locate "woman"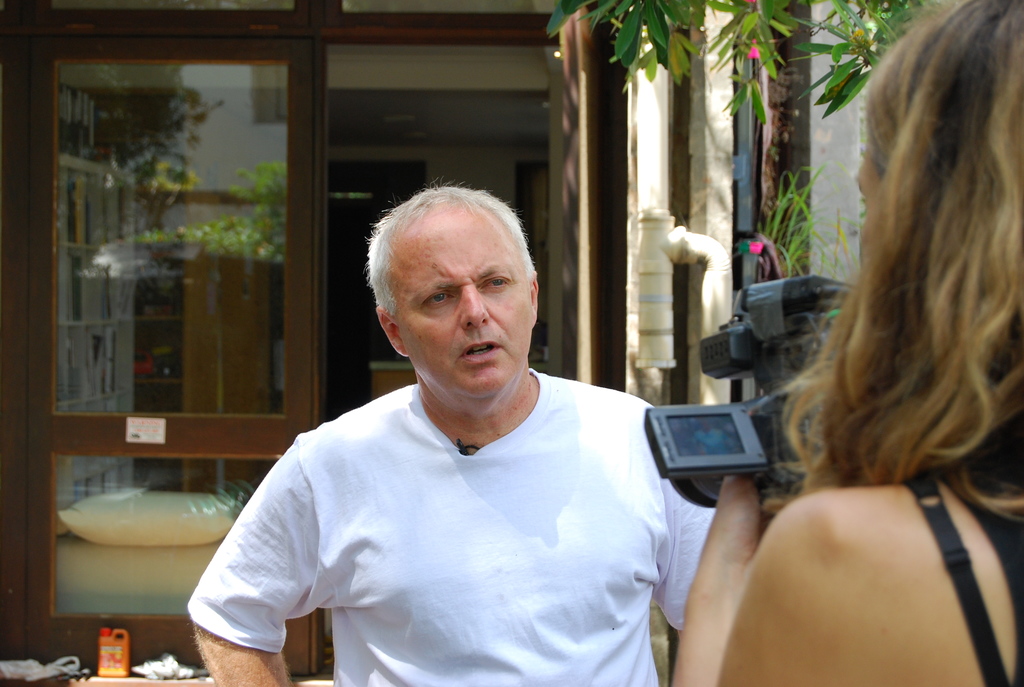
box=[666, 0, 1023, 686]
